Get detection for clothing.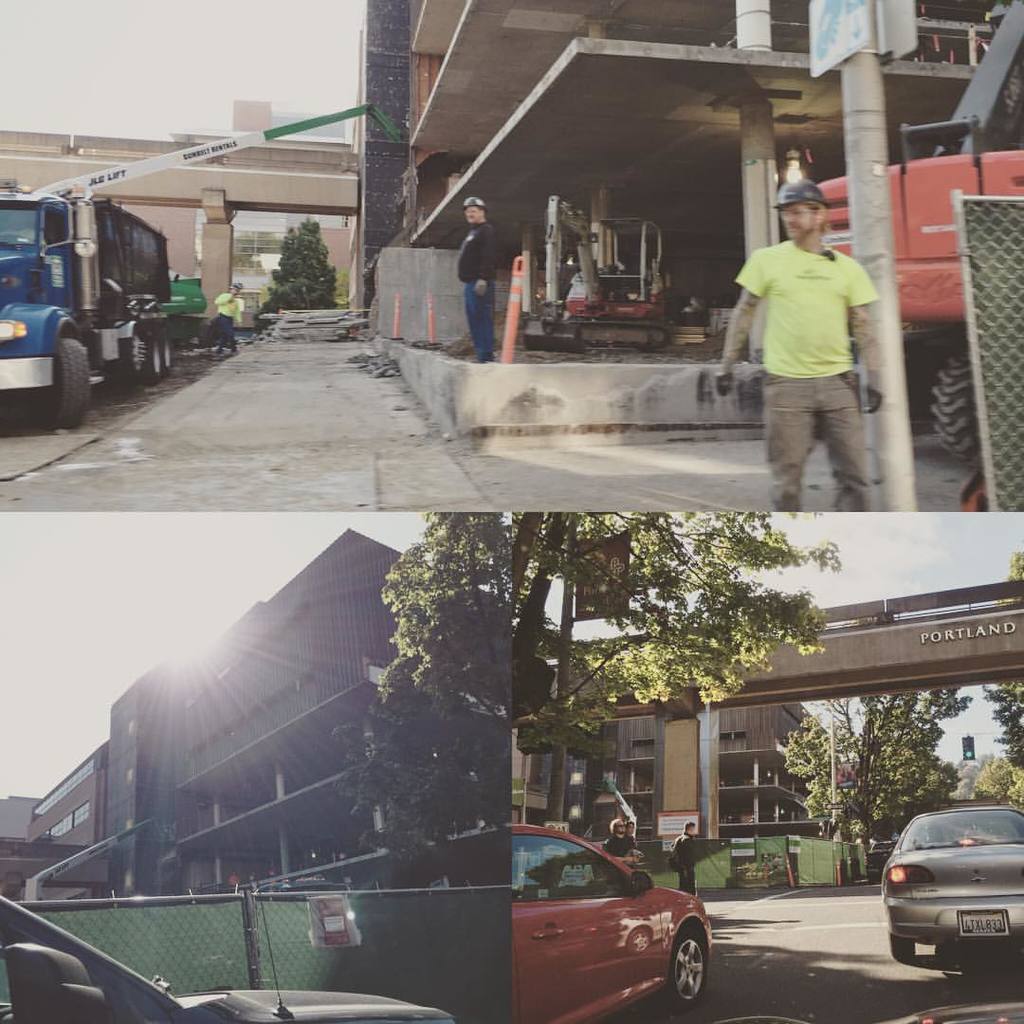
Detection: [x1=736, y1=213, x2=855, y2=471].
